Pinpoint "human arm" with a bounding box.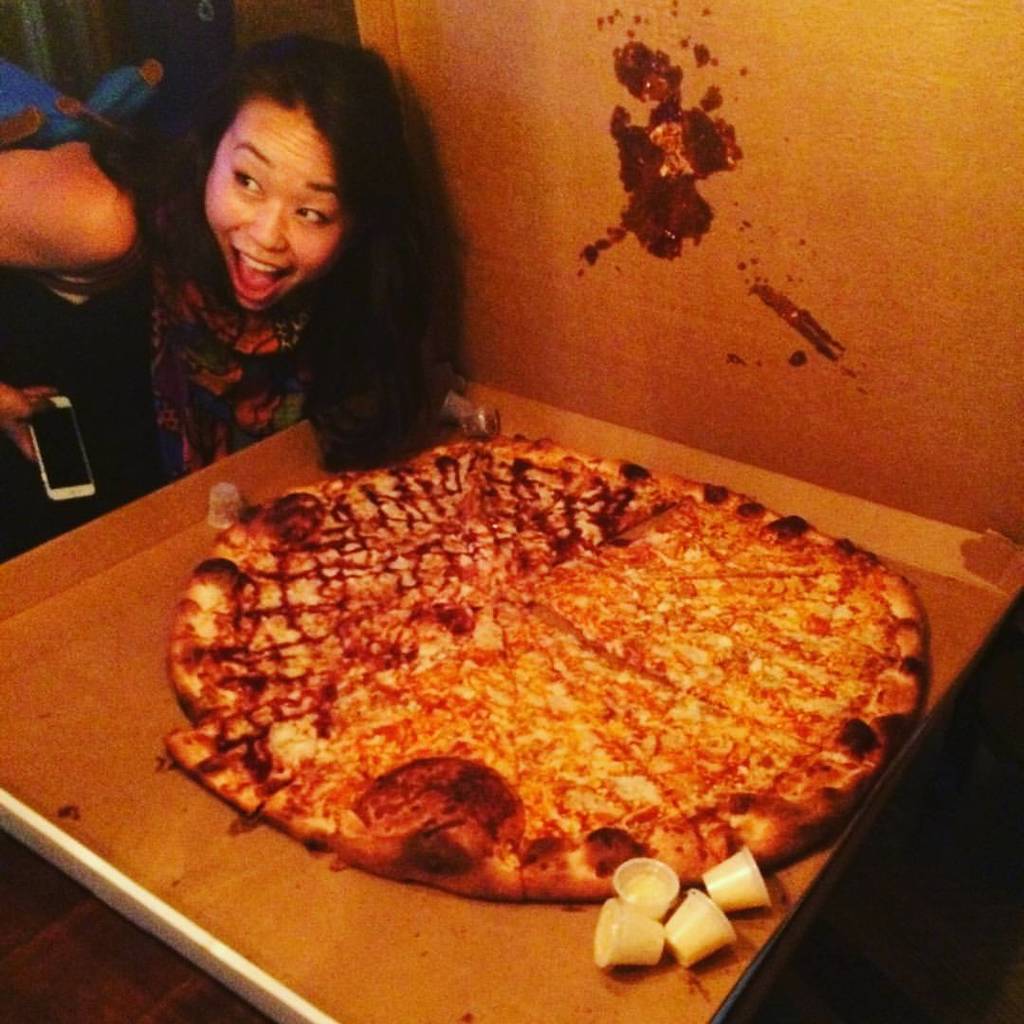
0,143,142,272.
